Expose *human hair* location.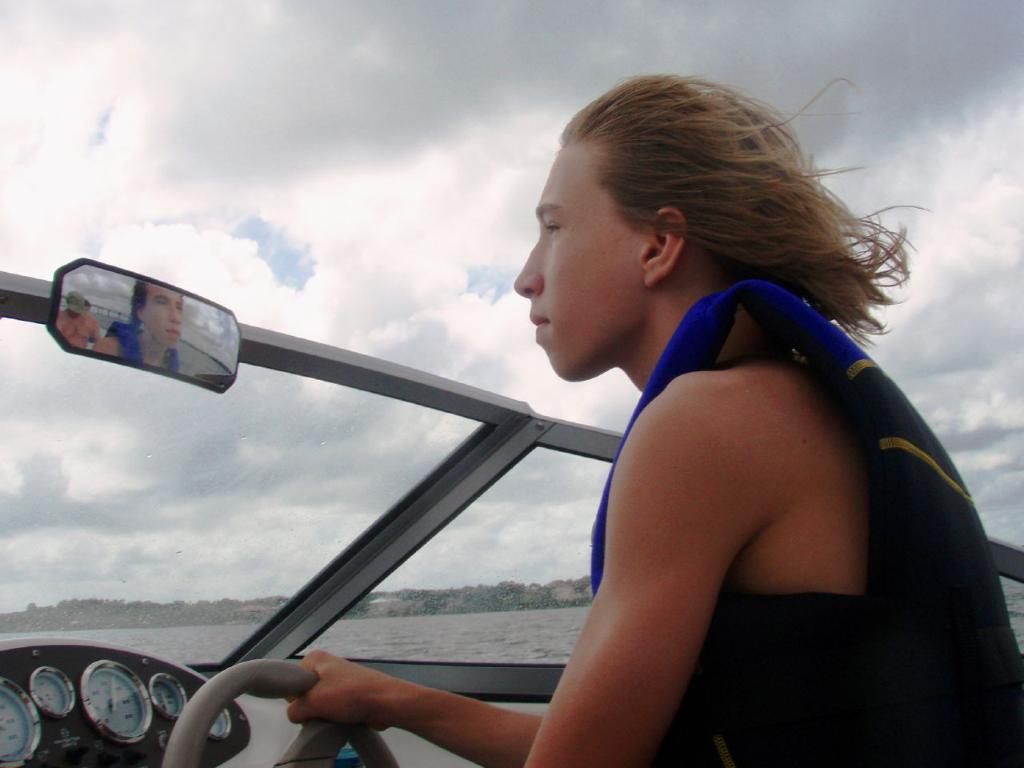
Exposed at 486, 70, 885, 362.
